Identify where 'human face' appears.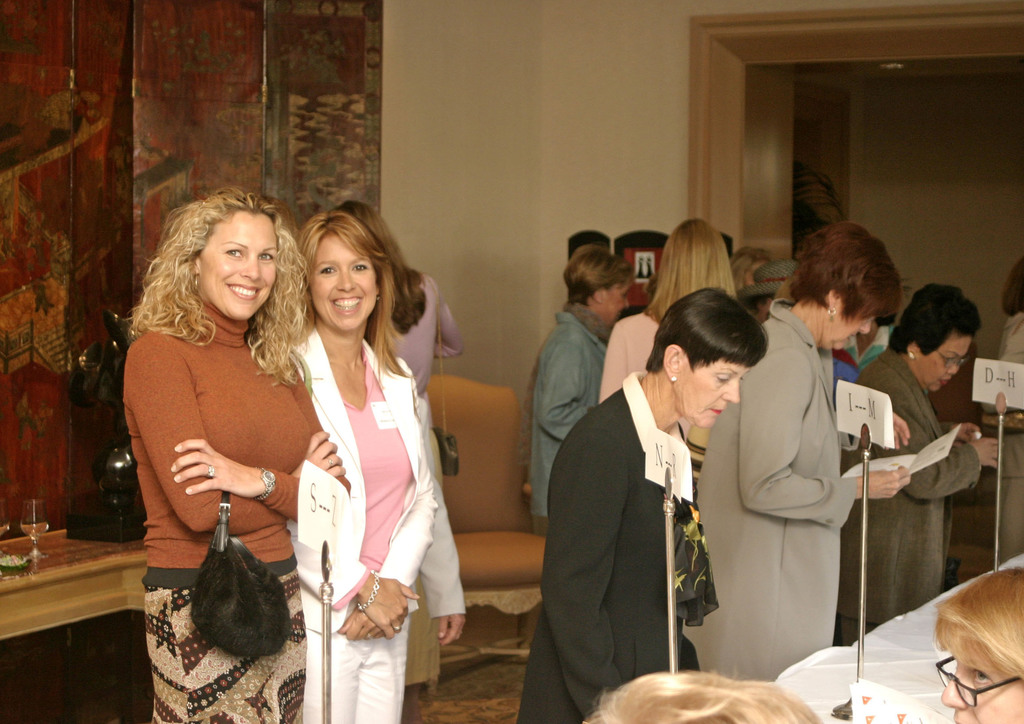
Appears at {"left": 196, "top": 212, "right": 280, "bottom": 319}.
